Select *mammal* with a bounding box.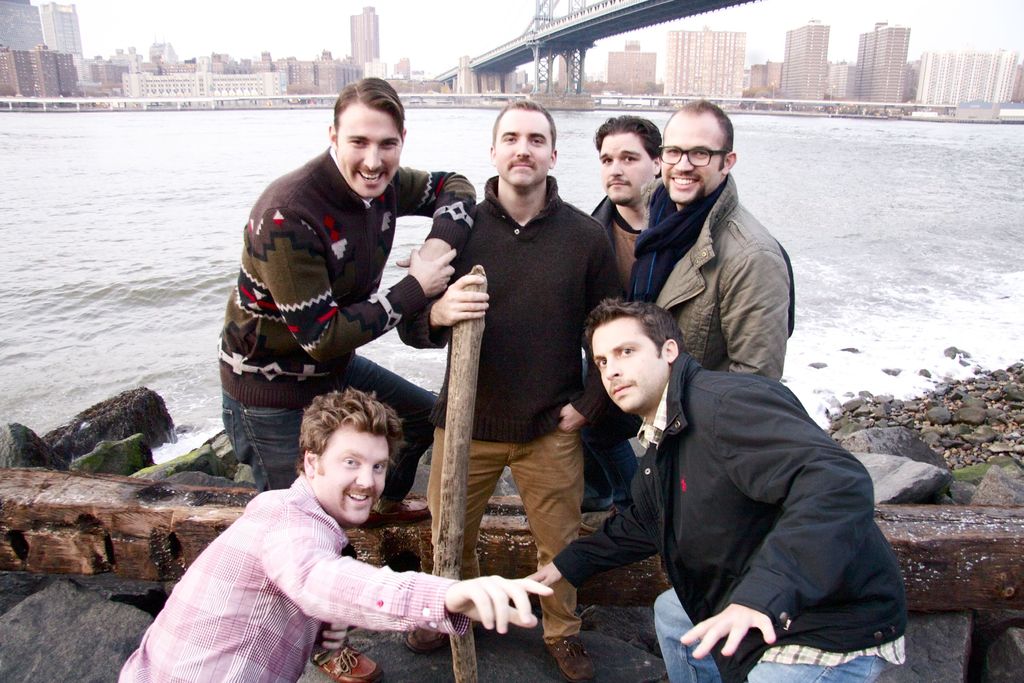
(115, 387, 556, 682).
